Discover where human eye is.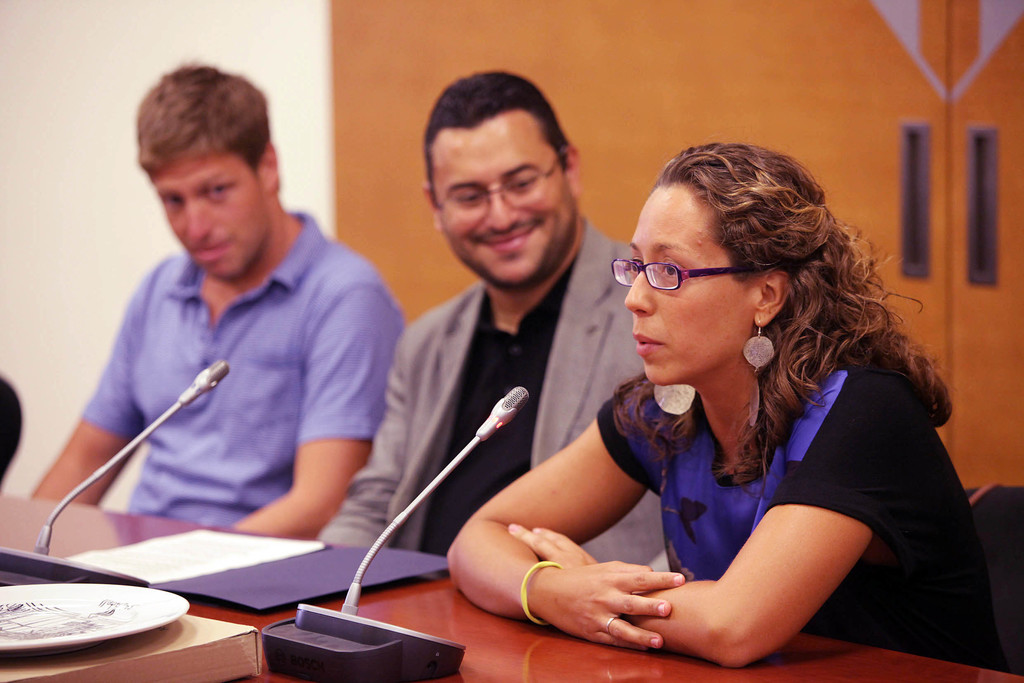
Discovered at [x1=509, y1=169, x2=535, y2=193].
